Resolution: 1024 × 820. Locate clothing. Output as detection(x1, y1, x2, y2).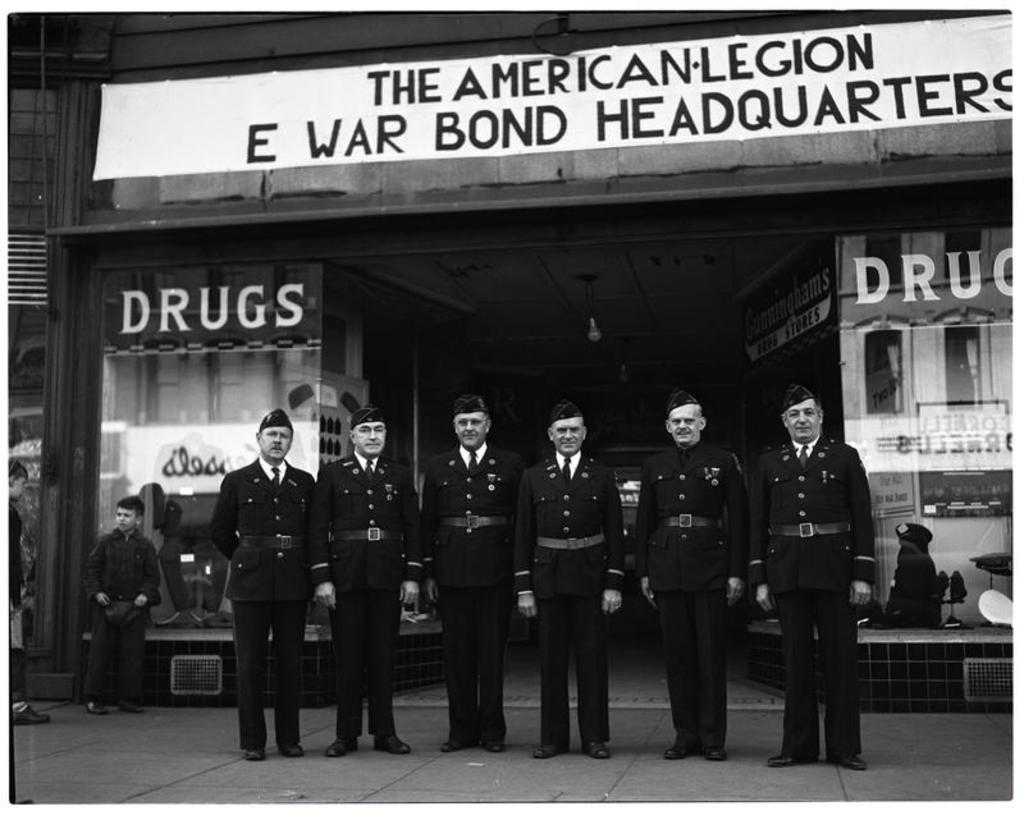
detection(508, 450, 627, 745).
